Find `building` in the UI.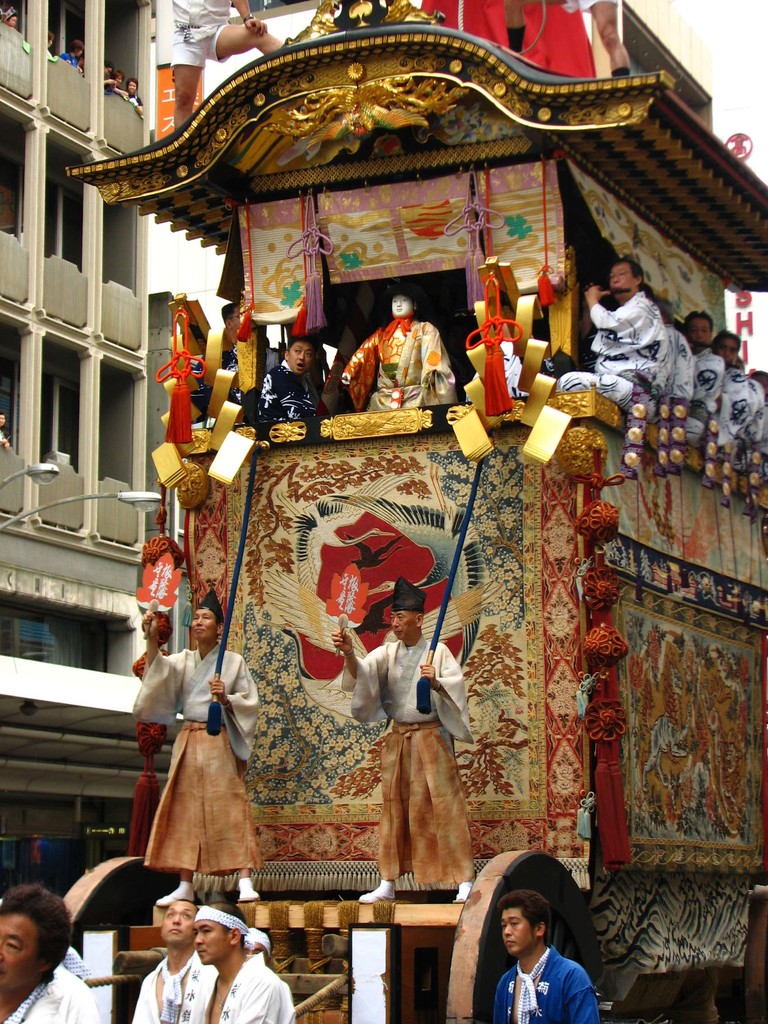
UI element at 63:299:216:495.
